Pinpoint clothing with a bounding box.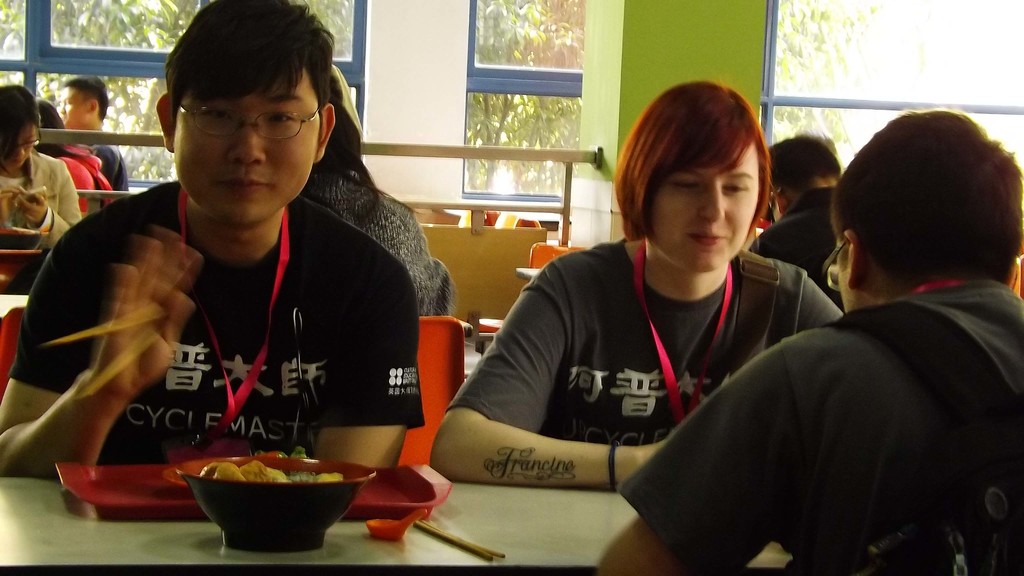
(71,127,129,192).
